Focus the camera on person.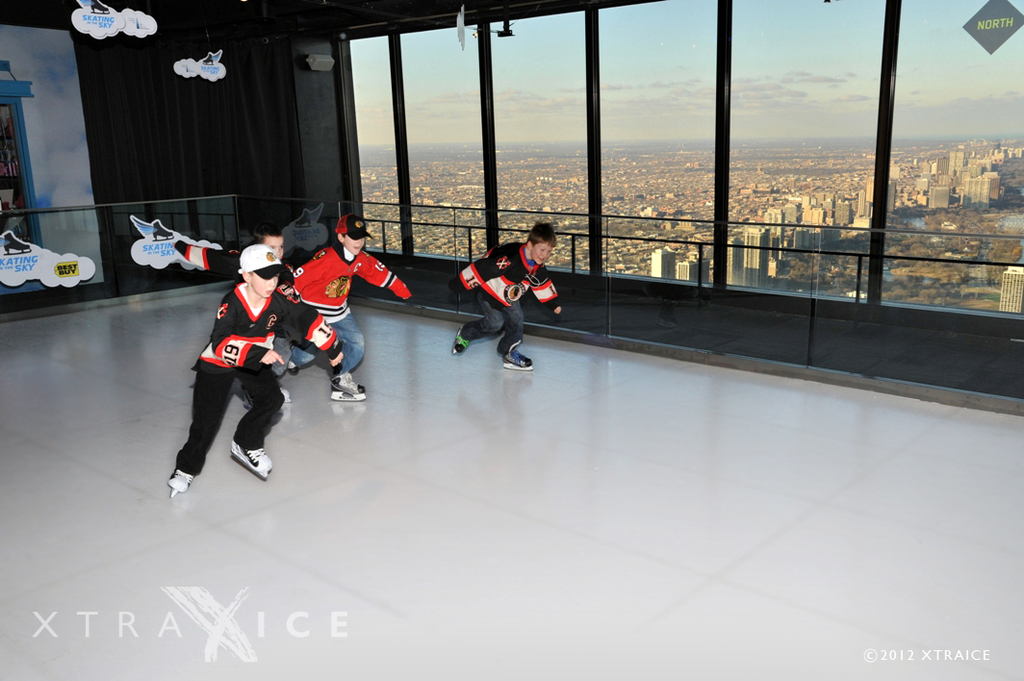
Focus region: l=462, t=226, r=551, b=381.
